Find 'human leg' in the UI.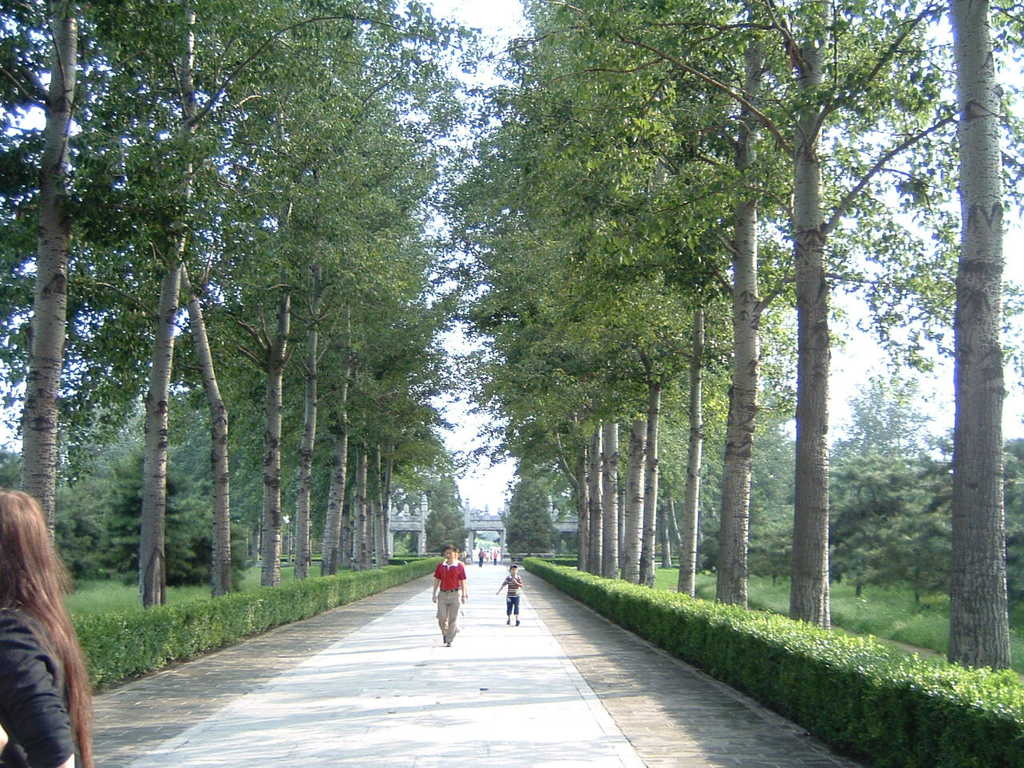
UI element at [447,596,466,648].
